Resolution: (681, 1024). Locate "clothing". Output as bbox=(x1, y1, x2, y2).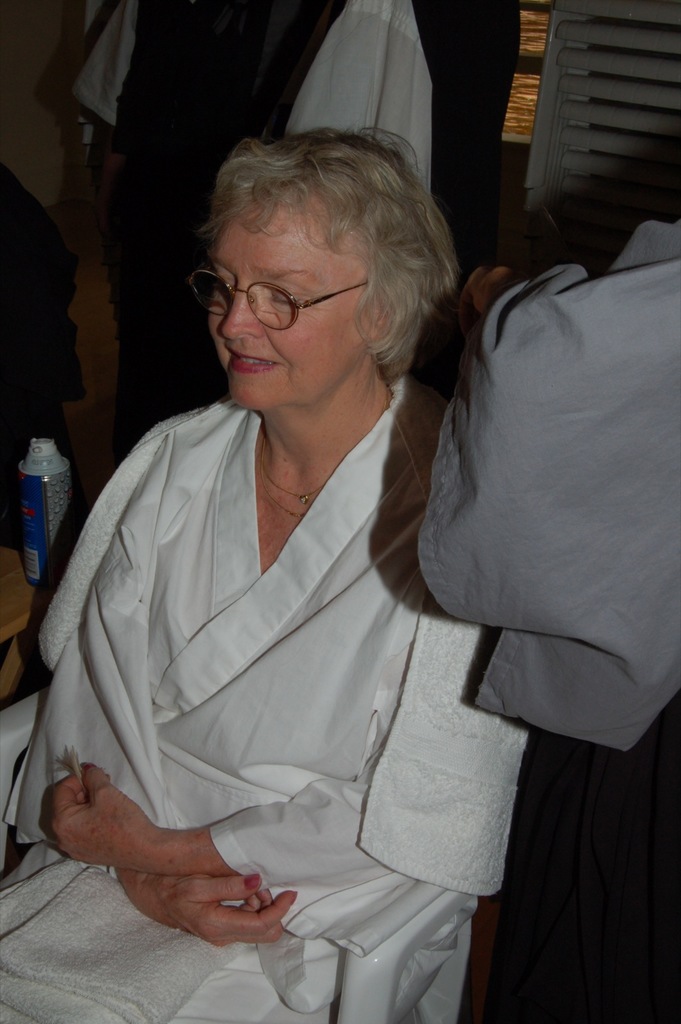
bbox=(36, 321, 524, 976).
